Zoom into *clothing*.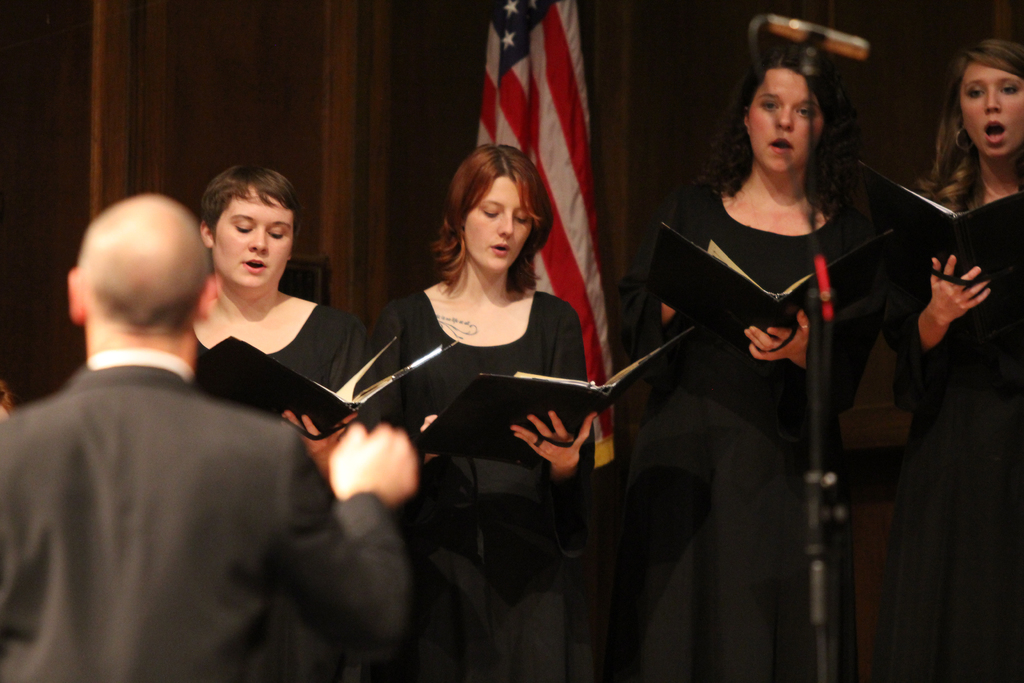
Zoom target: 820/205/1010/674.
